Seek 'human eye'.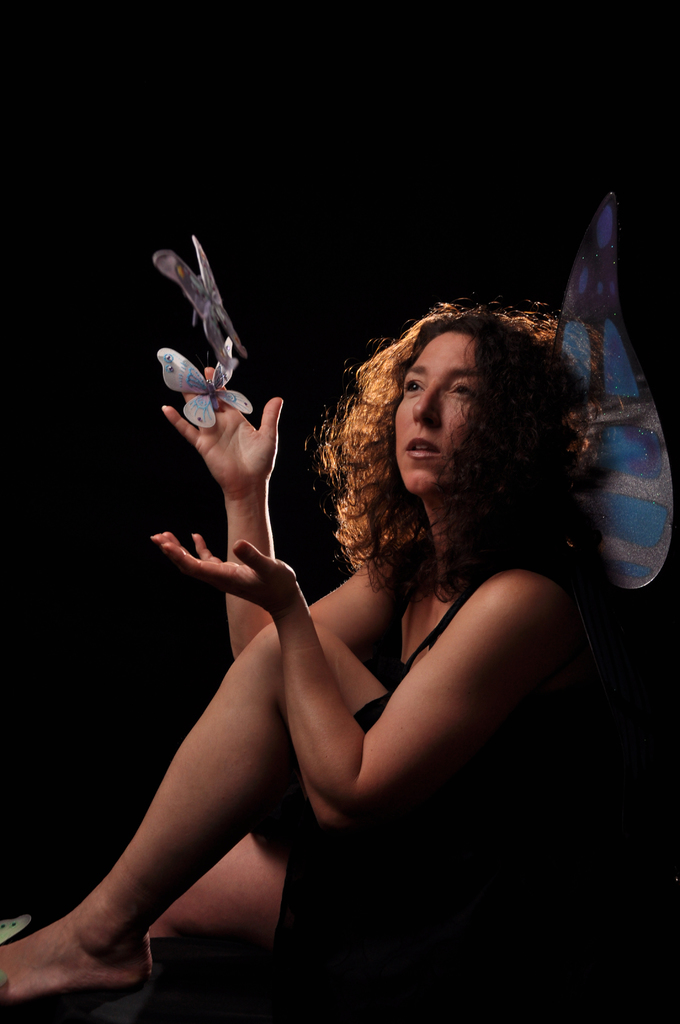
pyautogui.locateOnScreen(448, 377, 475, 394).
